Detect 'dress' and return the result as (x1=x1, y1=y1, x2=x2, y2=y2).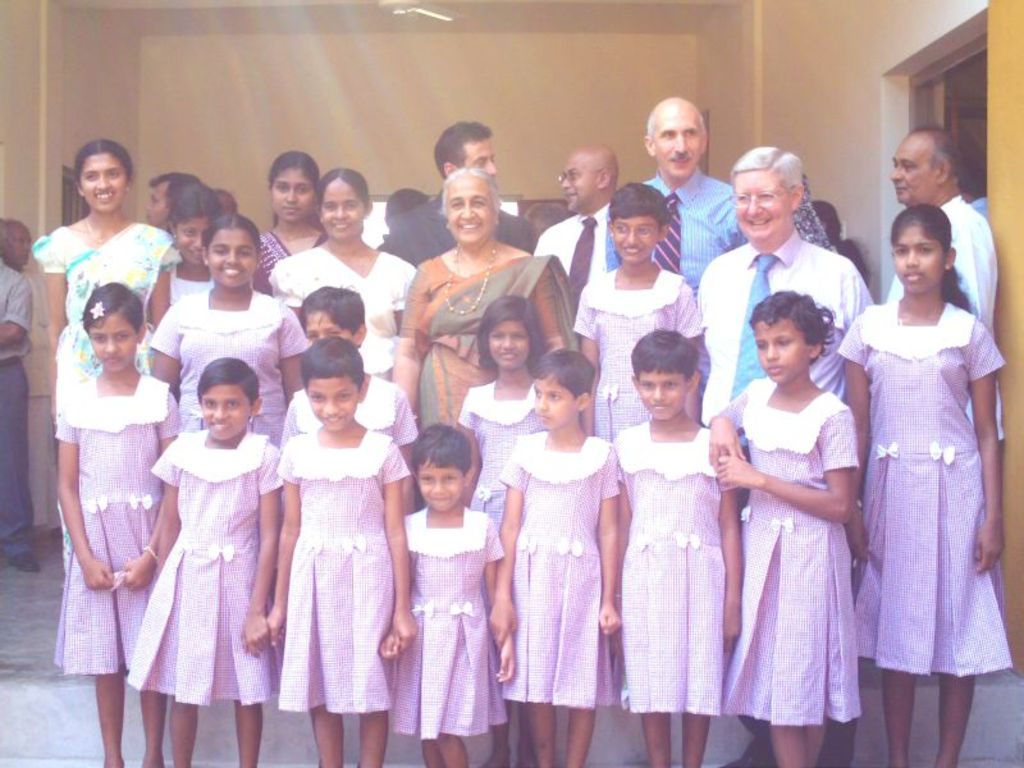
(x1=390, y1=509, x2=509, y2=741).
